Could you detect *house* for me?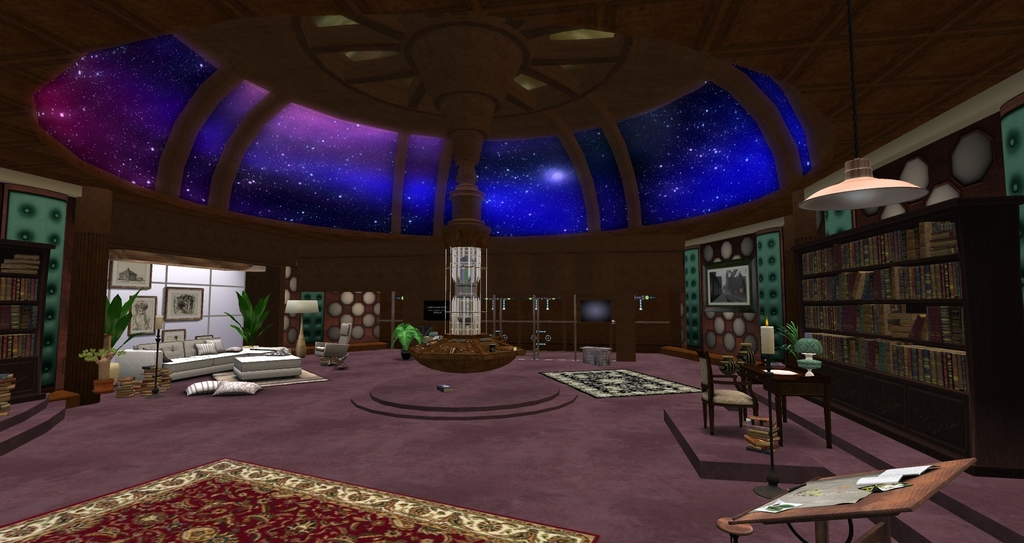
Detection result: detection(0, 0, 1023, 542).
